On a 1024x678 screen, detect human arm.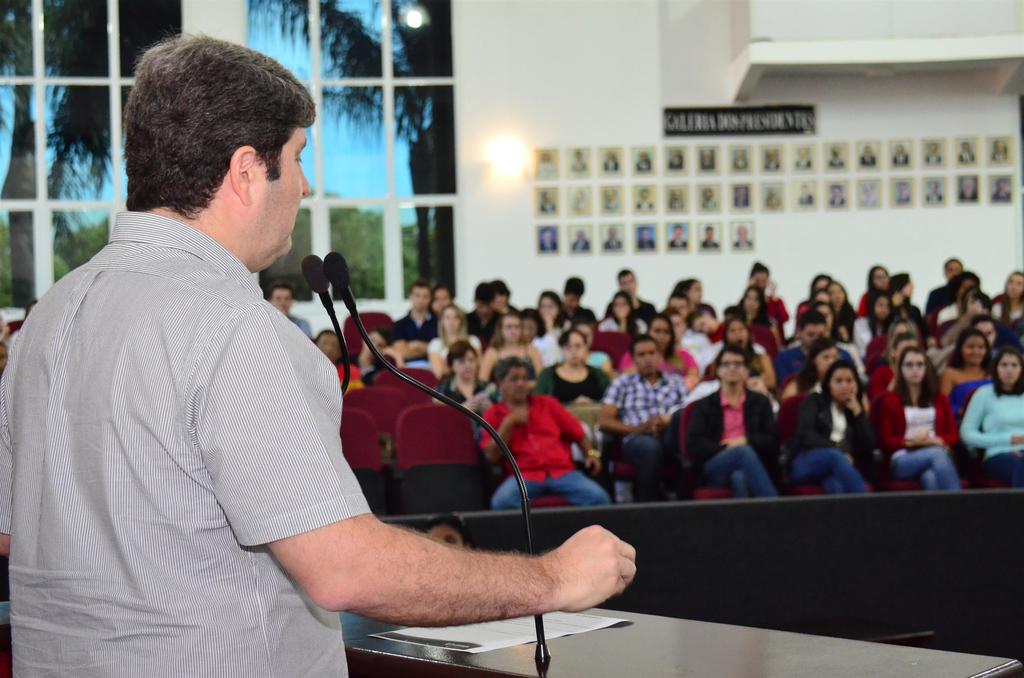
{"left": 476, "top": 404, "right": 525, "bottom": 463}.
